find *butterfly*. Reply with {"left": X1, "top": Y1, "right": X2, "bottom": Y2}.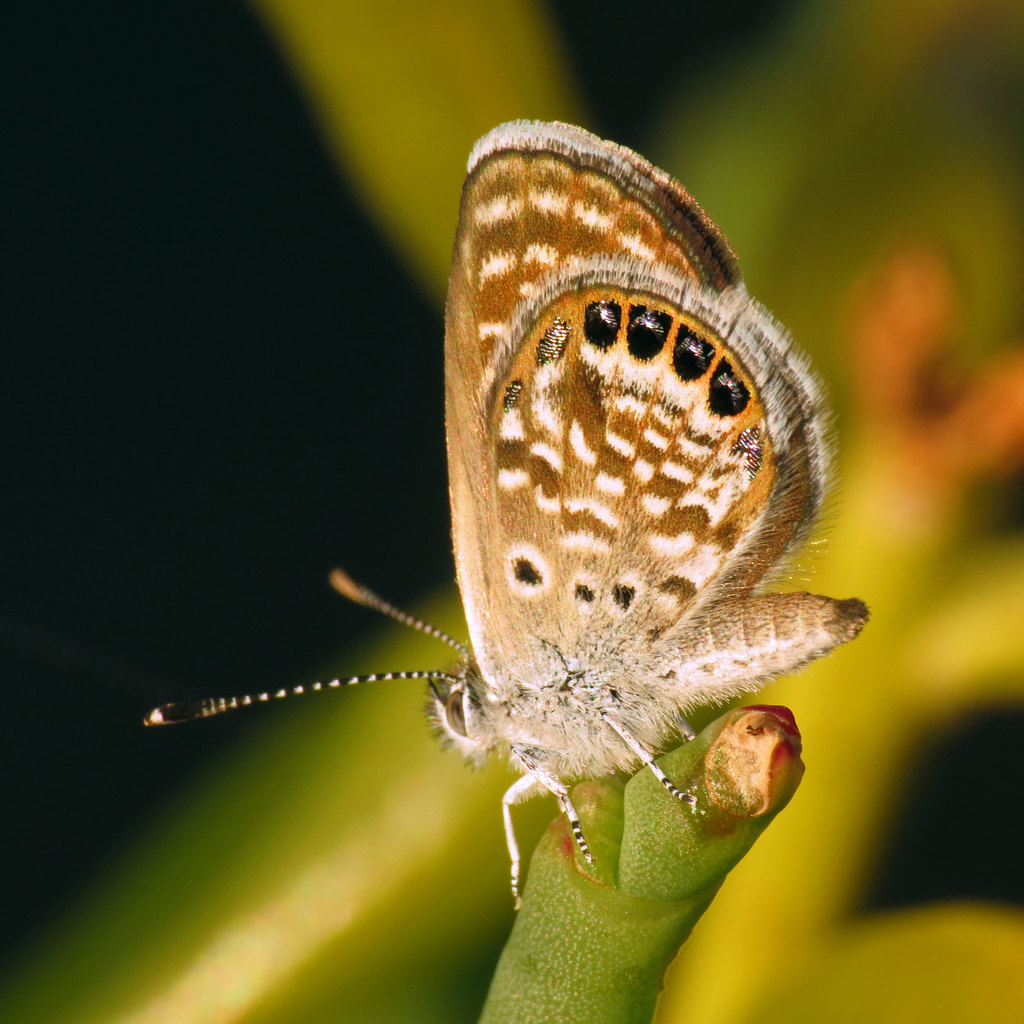
{"left": 164, "top": 111, "right": 880, "bottom": 894}.
